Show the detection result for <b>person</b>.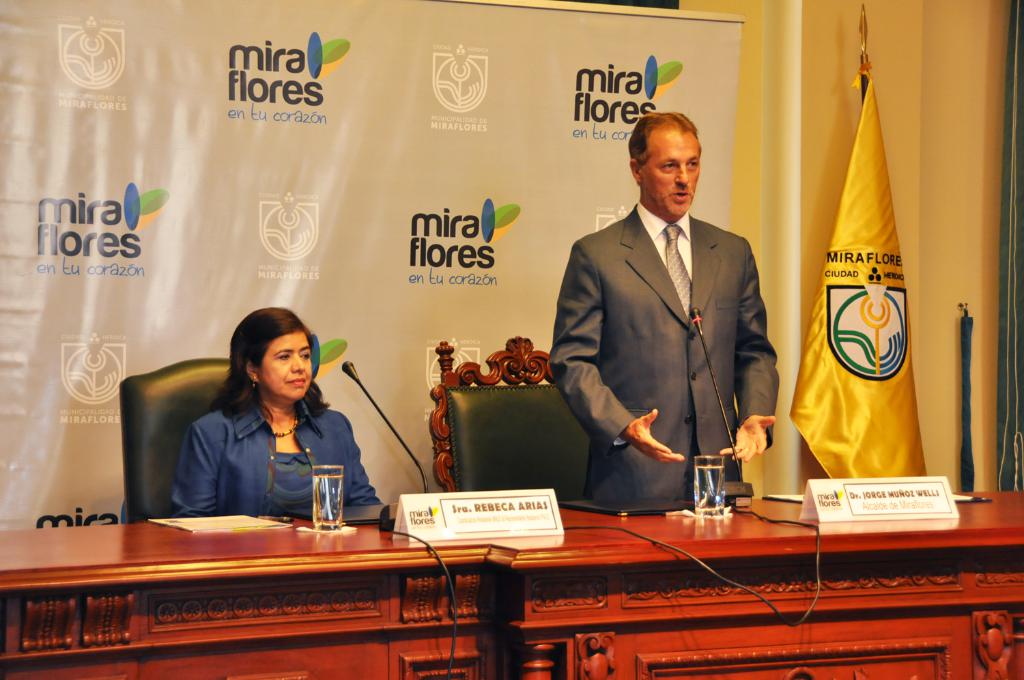
Rect(170, 300, 389, 524).
